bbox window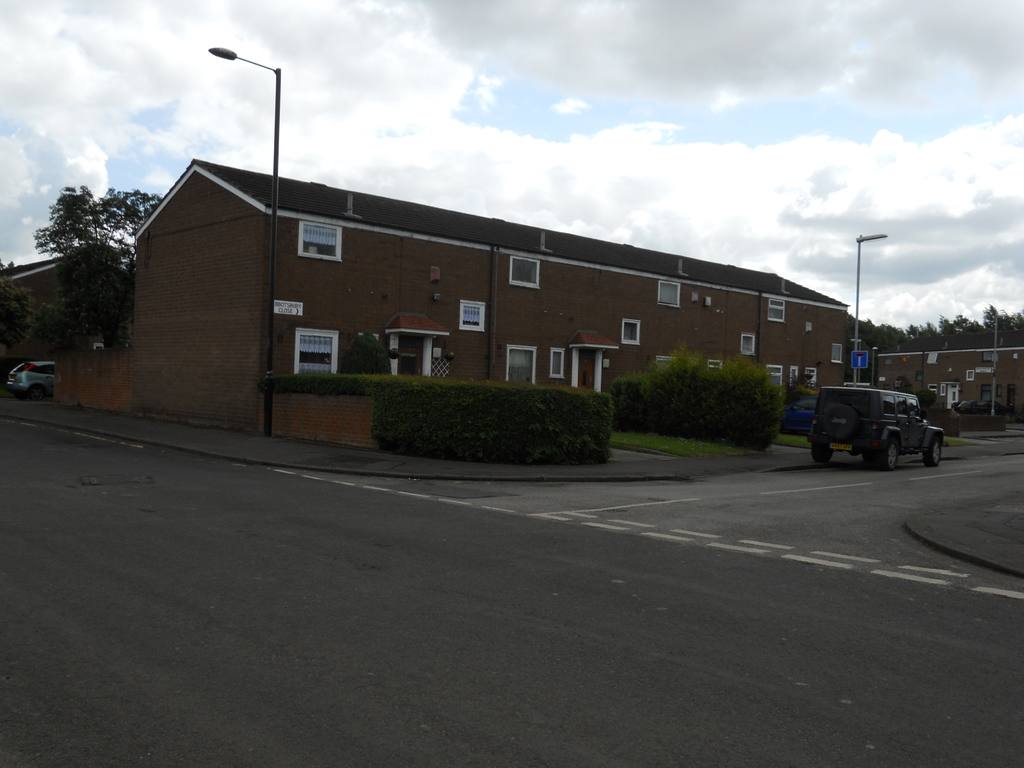
left=805, top=367, right=819, bottom=388
